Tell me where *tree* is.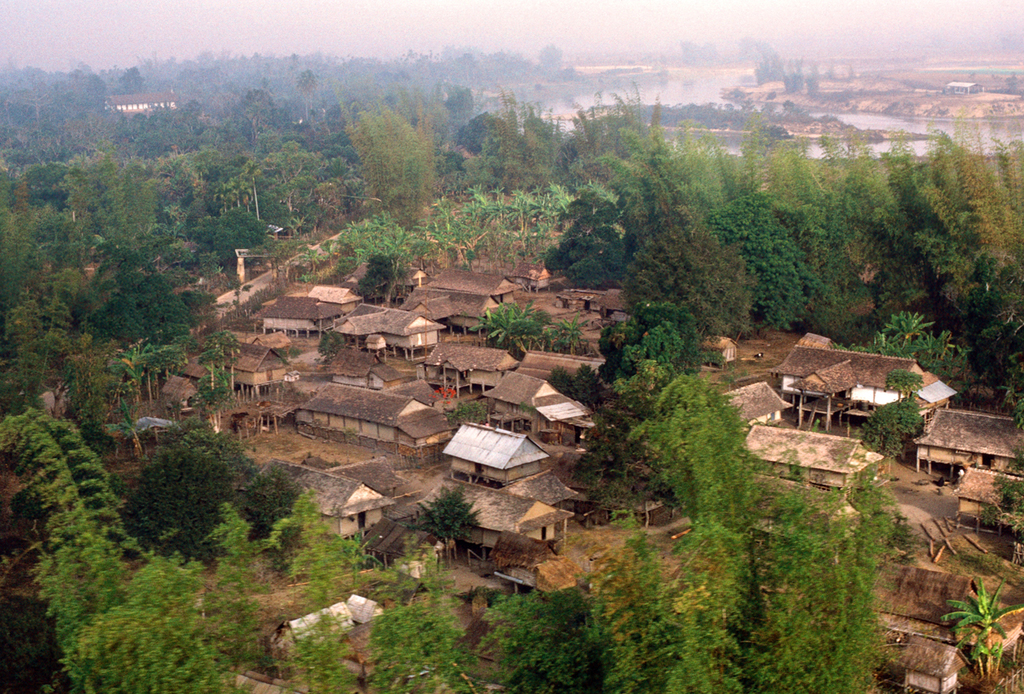
*tree* is at box=[968, 258, 998, 290].
